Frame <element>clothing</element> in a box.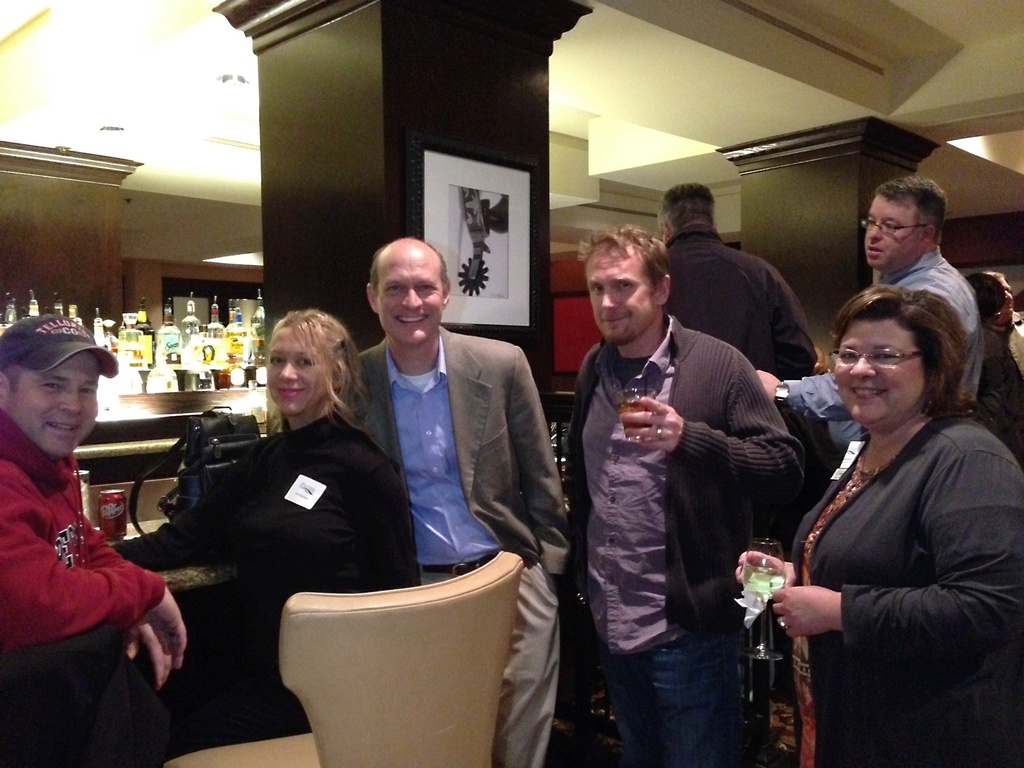
bbox=(553, 317, 831, 767).
